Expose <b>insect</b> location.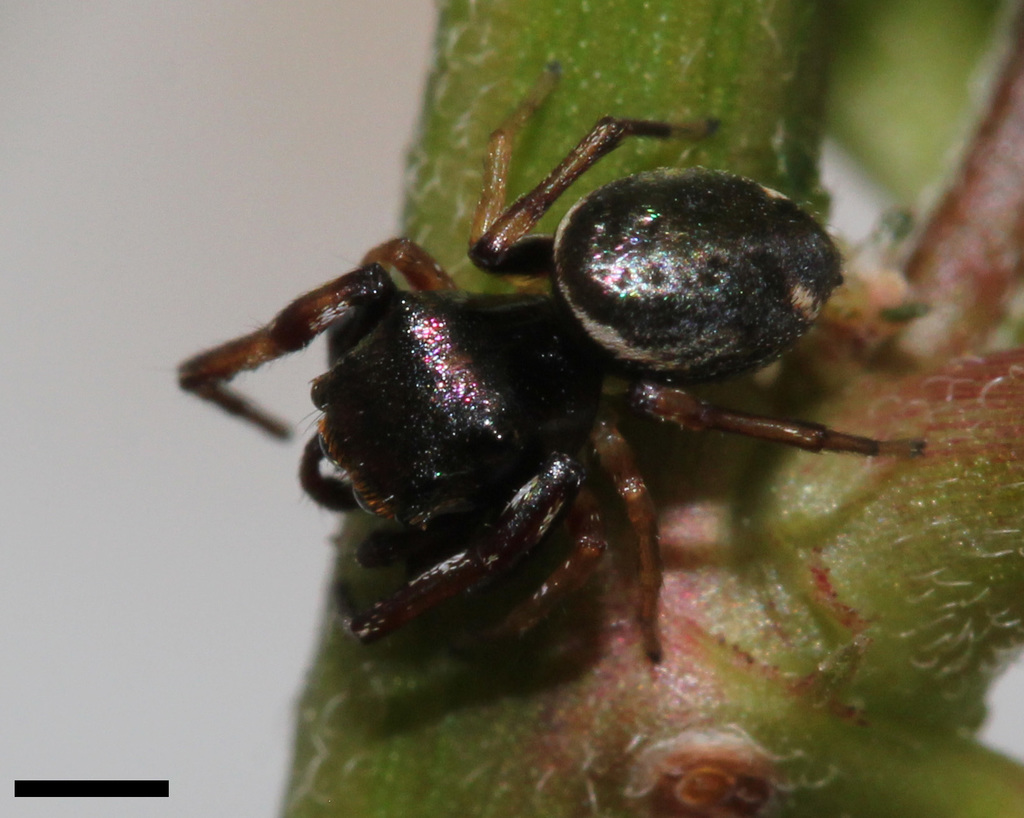
Exposed at pyautogui.locateOnScreen(168, 60, 929, 669).
